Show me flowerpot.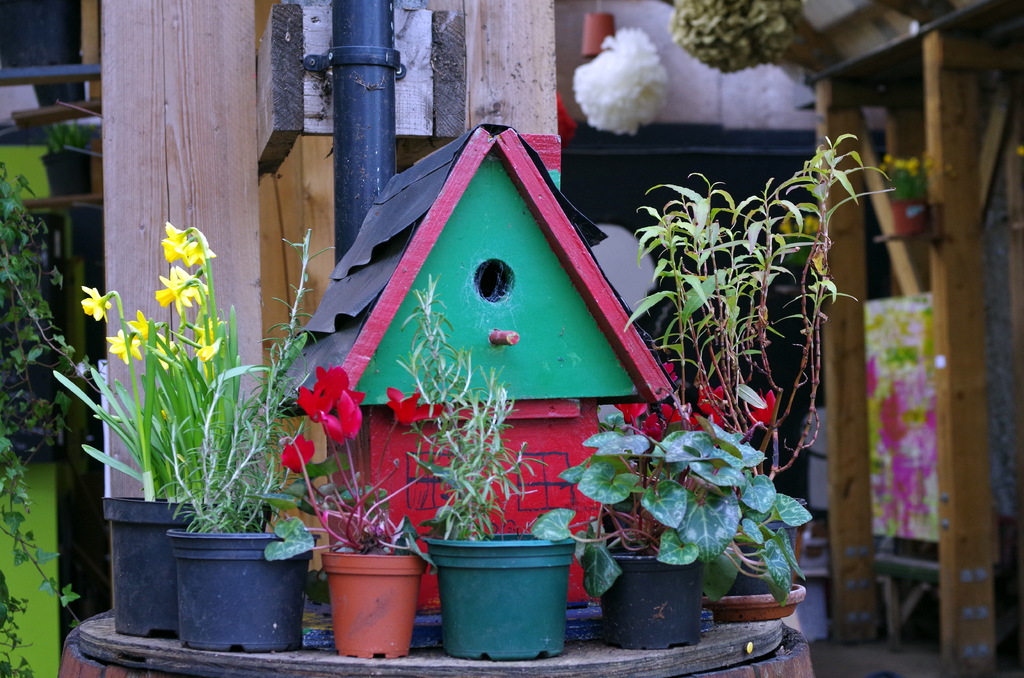
flowerpot is here: BBox(425, 531, 575, 663).
